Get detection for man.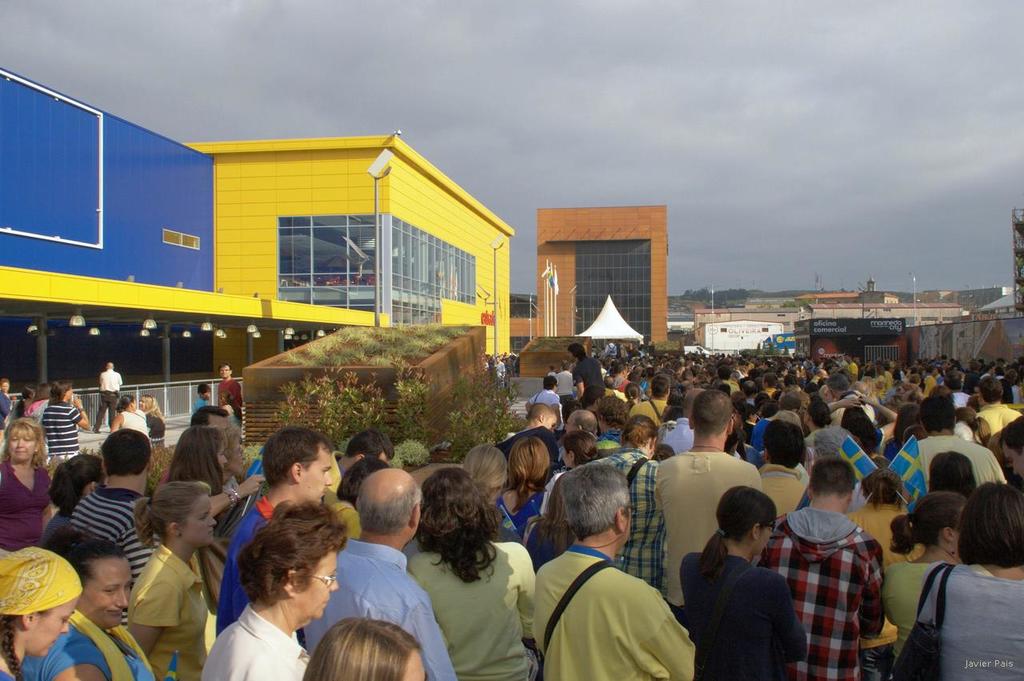
Detection: l=567, t=414, r=604, b=444.
